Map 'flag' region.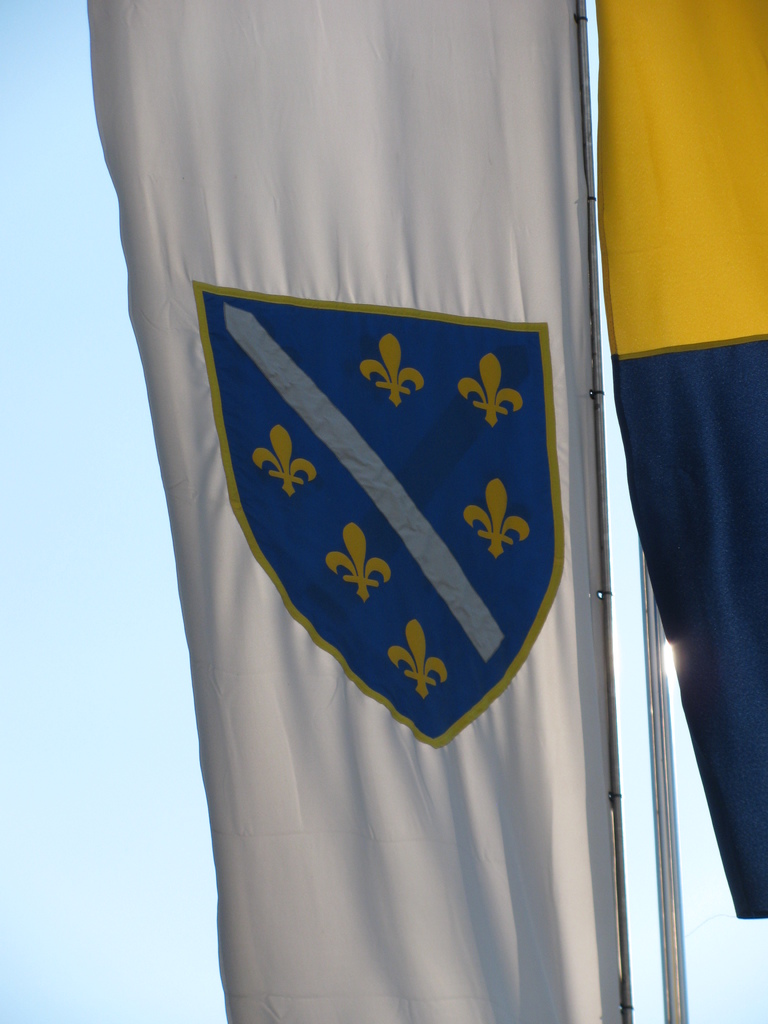
Mapped to x1=129, y1=25, x2=611, y2=996.
